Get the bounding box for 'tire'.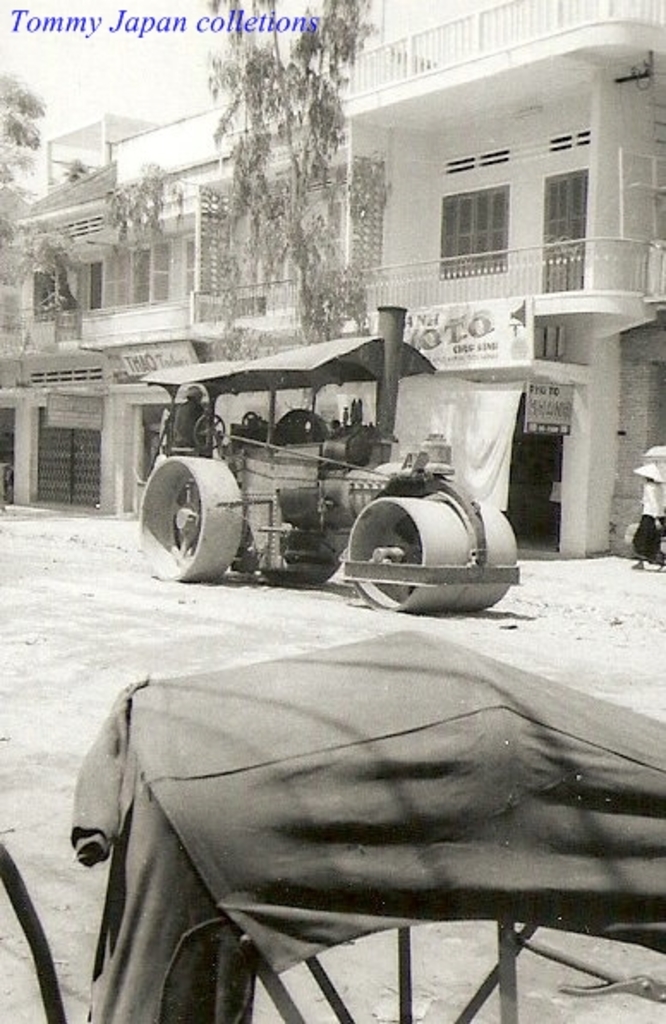
(x1=148, y1=432, x2=249, y2=585).
